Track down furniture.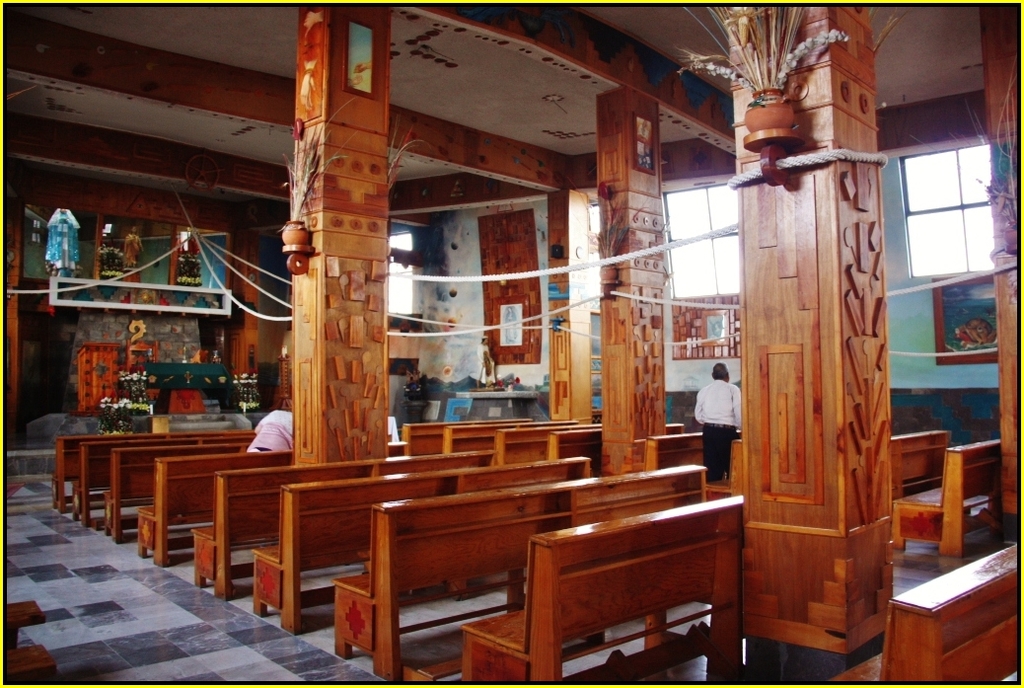
Tracked to x1=77 y1=343 x2=121 y2=414.
